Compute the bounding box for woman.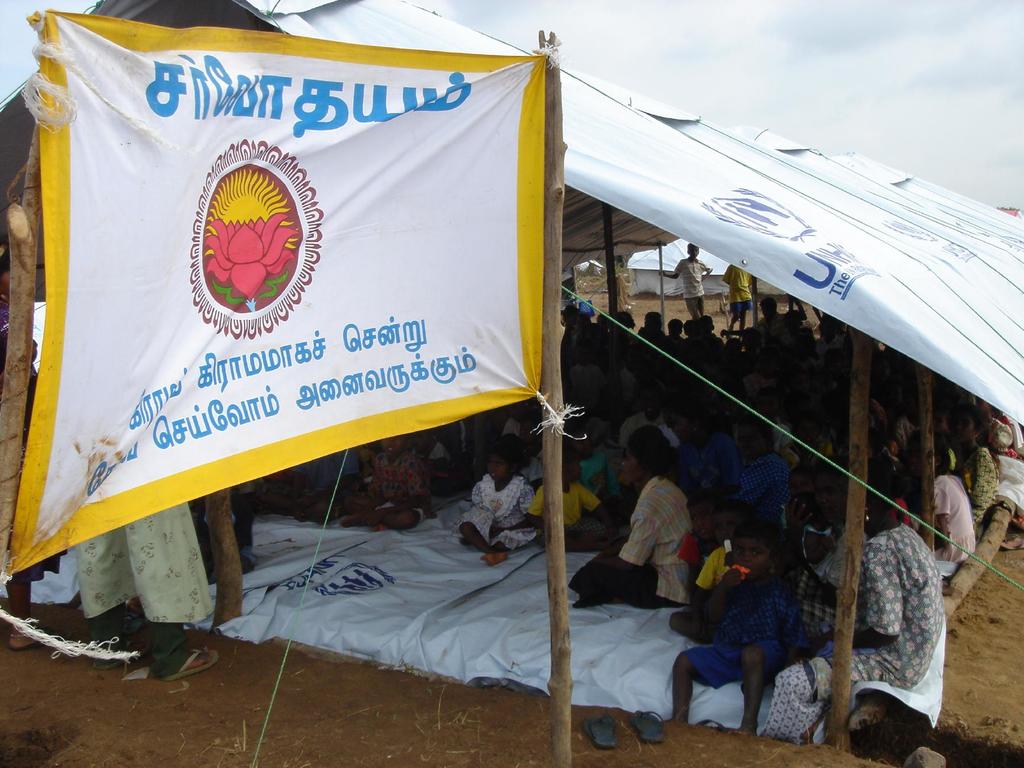
{"left": 561, "top": 426, "right": 703, "bottom": 618}.
